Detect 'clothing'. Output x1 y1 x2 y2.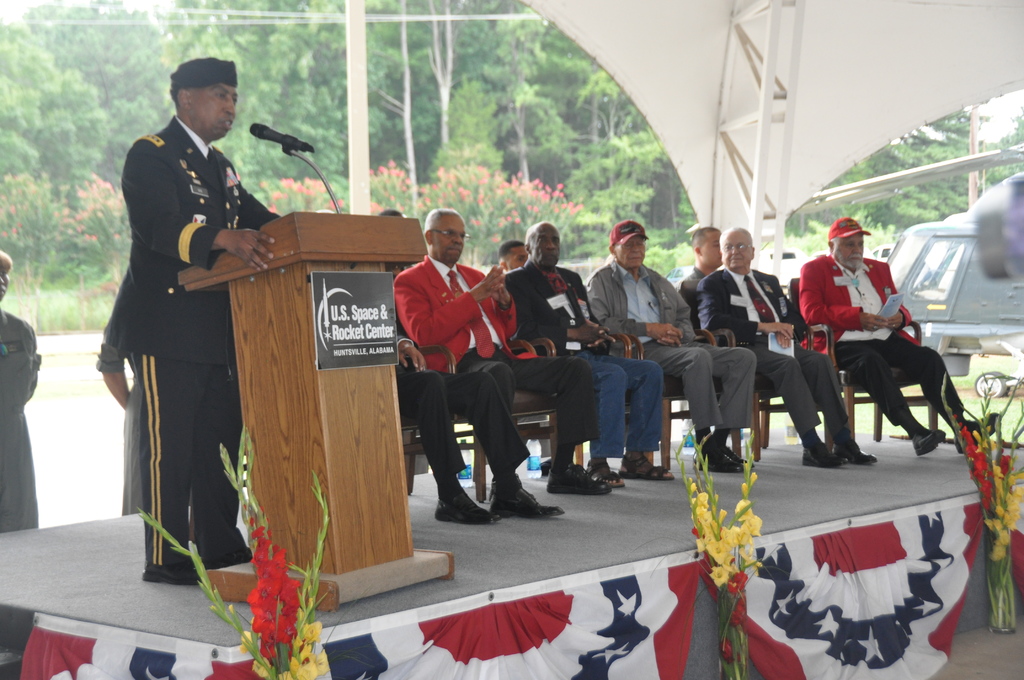
588 265 764 433.
